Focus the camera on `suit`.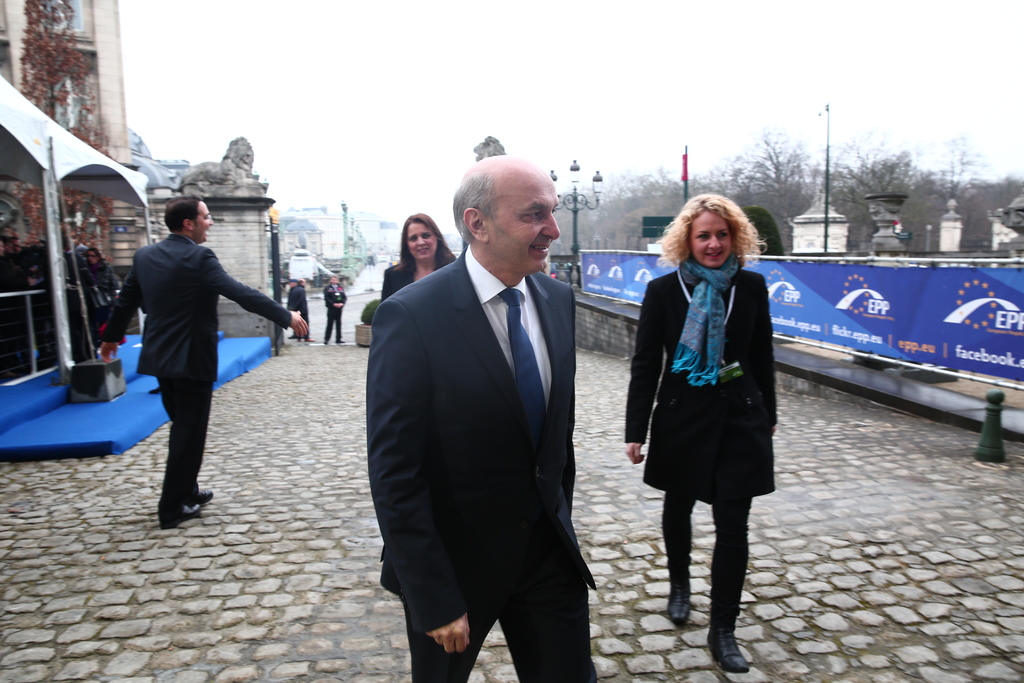
Focus region: bbox(97, 233, 291, 502).
